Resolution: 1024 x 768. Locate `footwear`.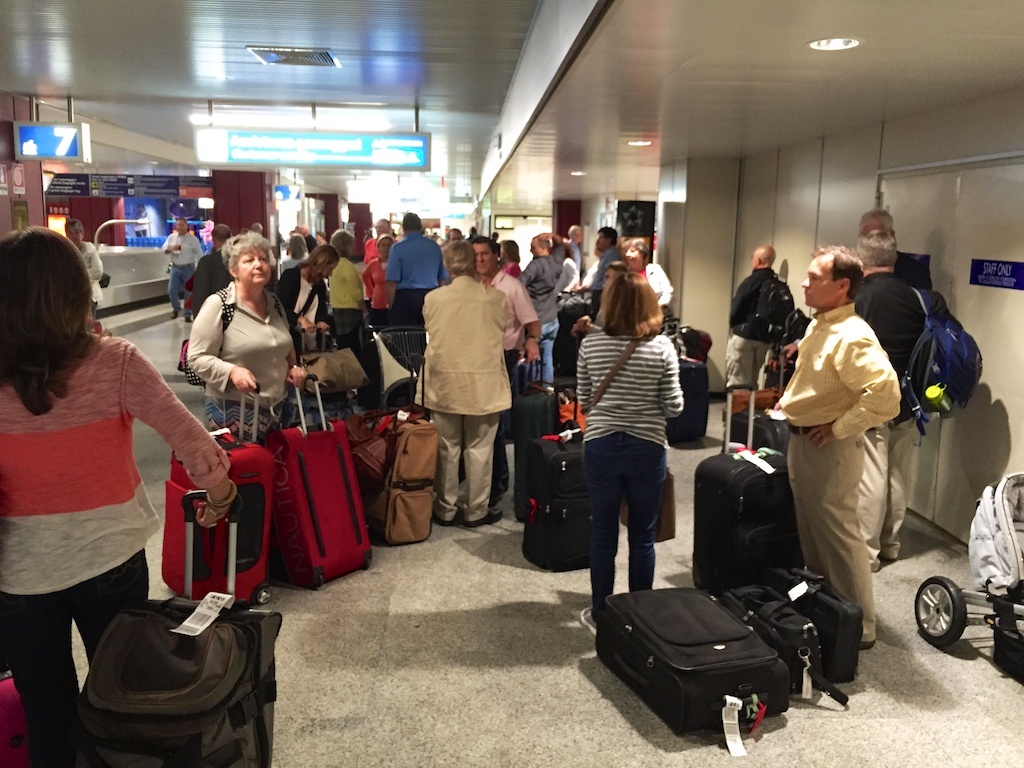
x1=182, y1=312, x2=191, y2=324.
